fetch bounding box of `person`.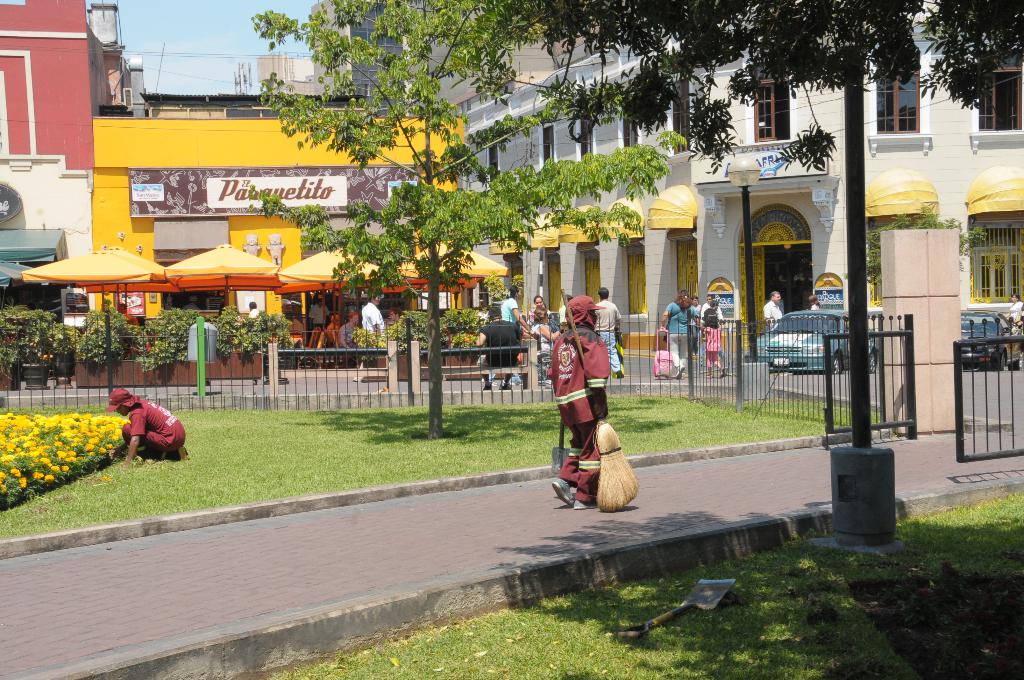
Bbox: (x1=659, y1=286, x2=701, y2=384).
